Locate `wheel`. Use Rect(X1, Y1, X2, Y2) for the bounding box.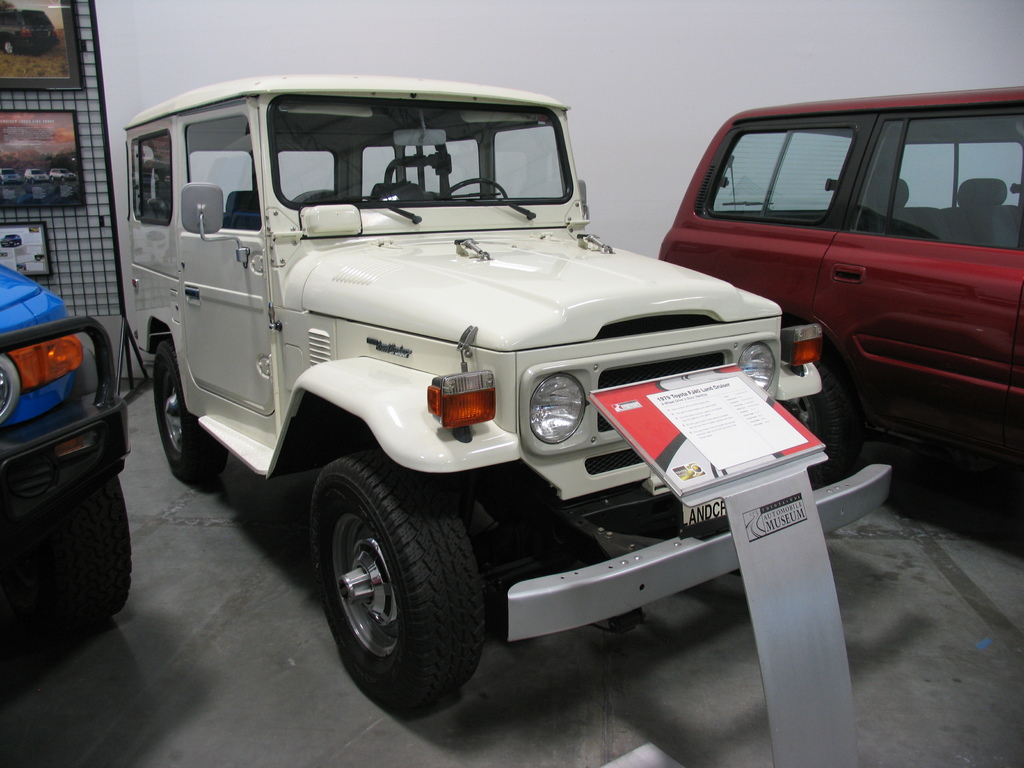
Rect(308, 451, 476, 708).
